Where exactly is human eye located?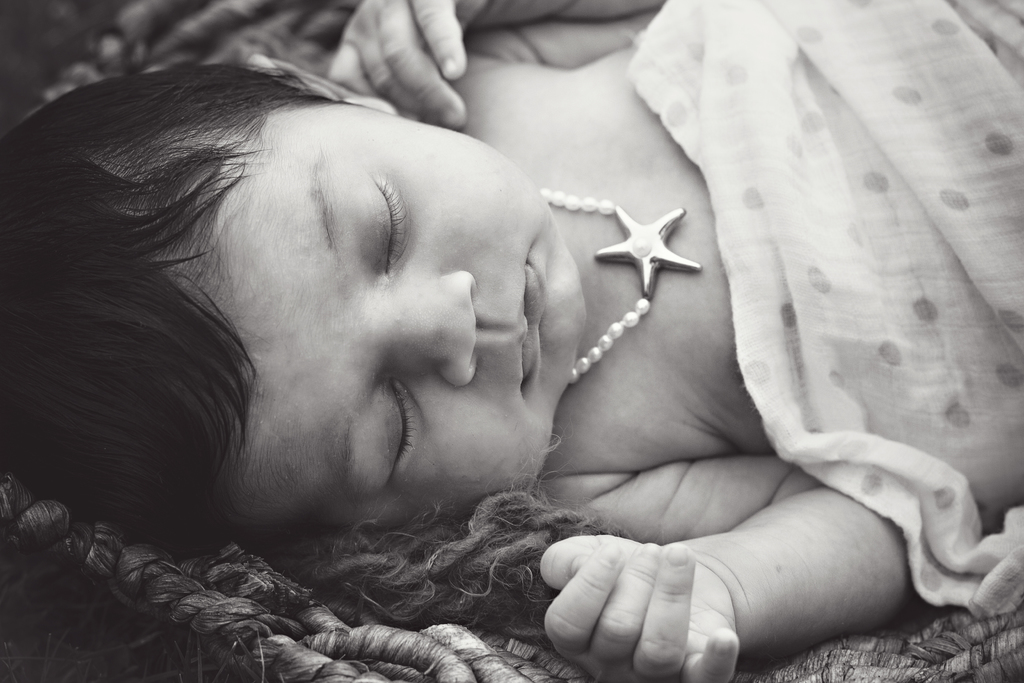
Its bounding box is box=[347, 191, 410, 277].
